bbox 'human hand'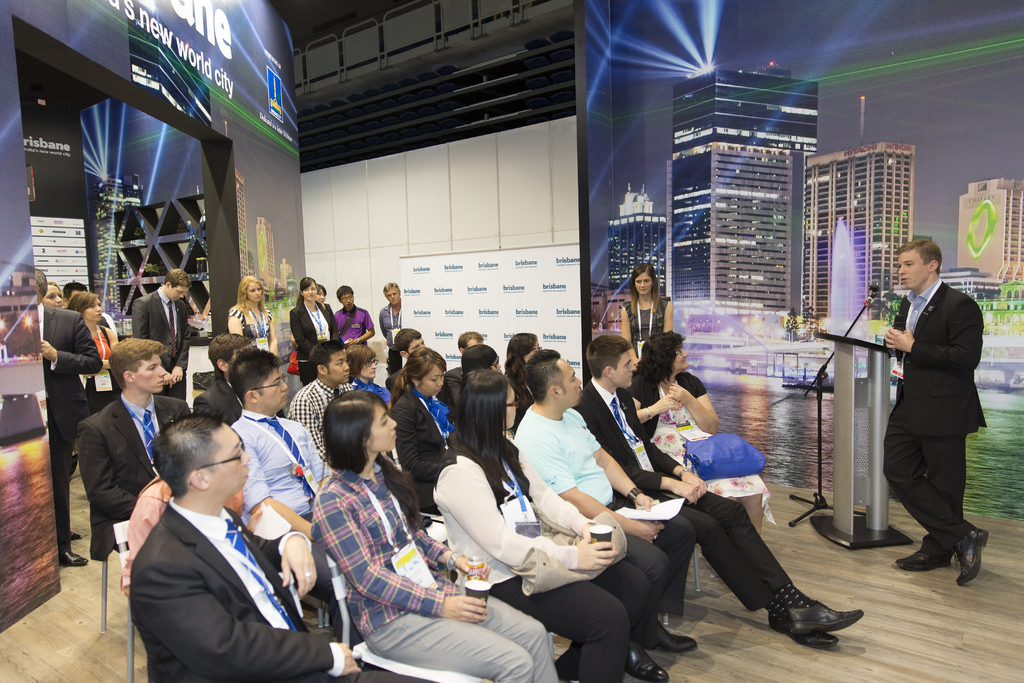
Rect(172, 366, 184, 386)
